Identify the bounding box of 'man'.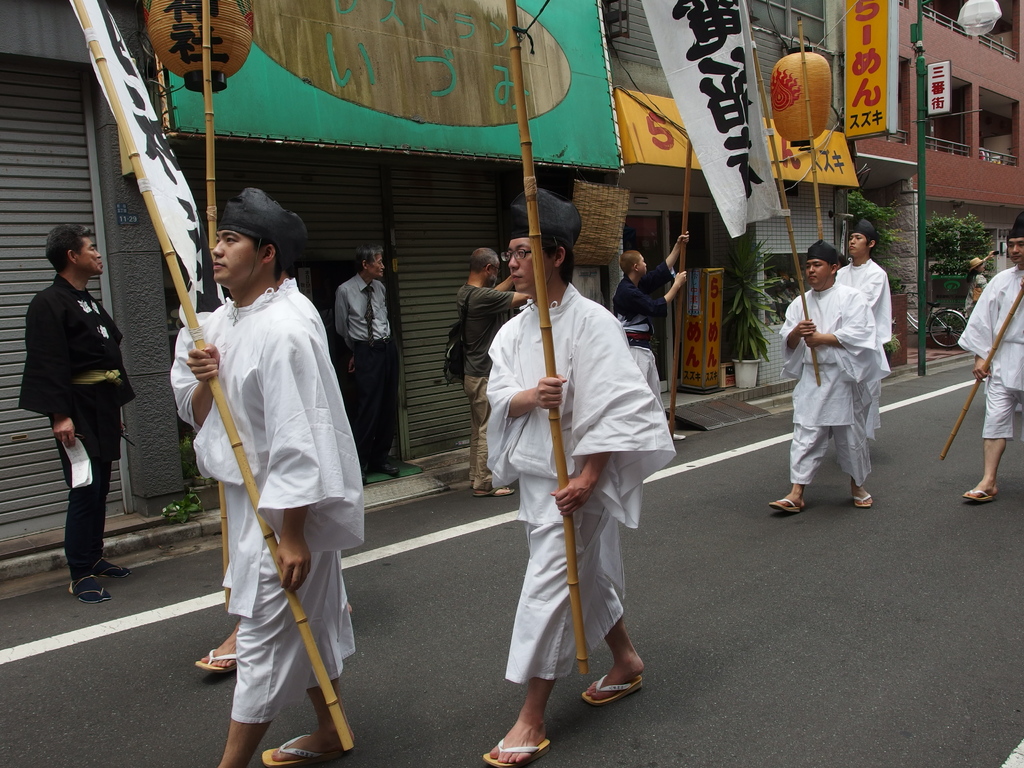
bbox(19, 223, 134, 610).
